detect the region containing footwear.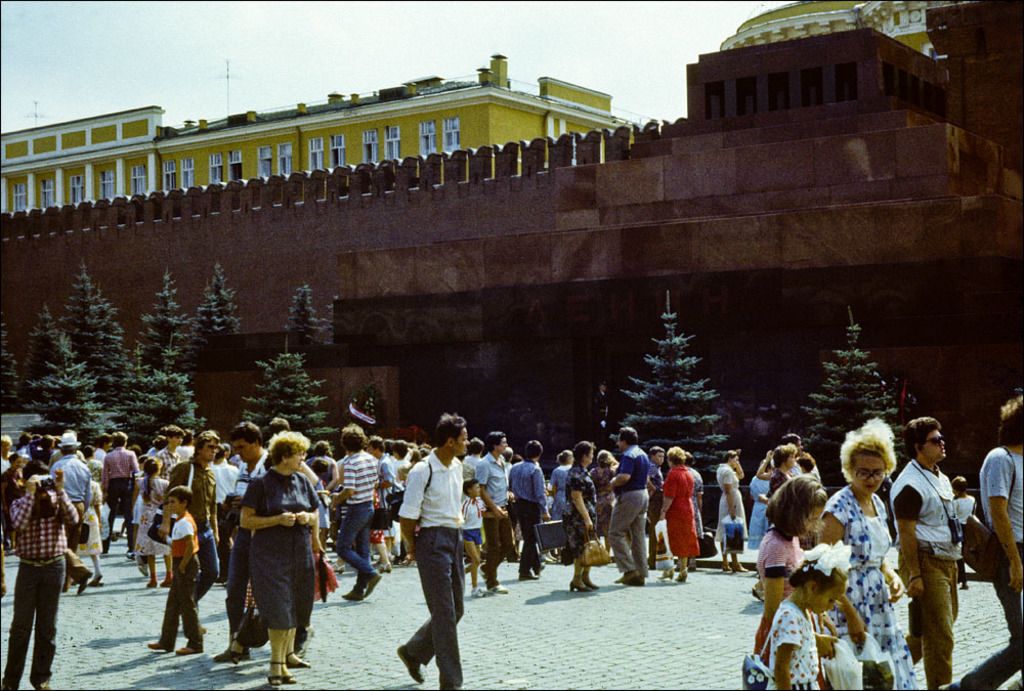
571:584:595:595.
